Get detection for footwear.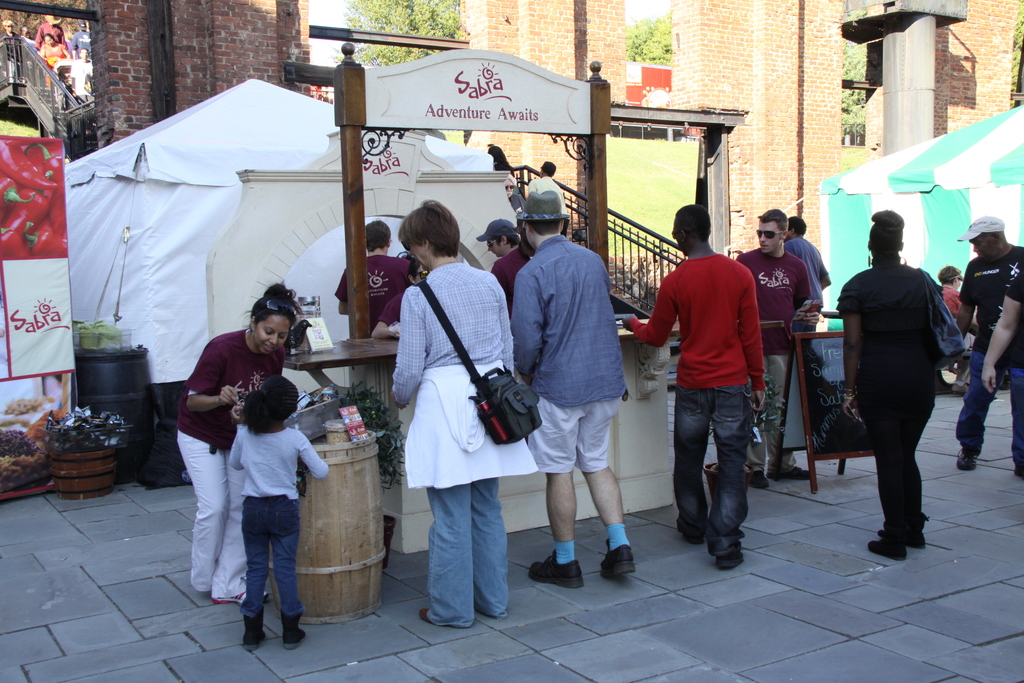
Detection: 877 523 929 547.
